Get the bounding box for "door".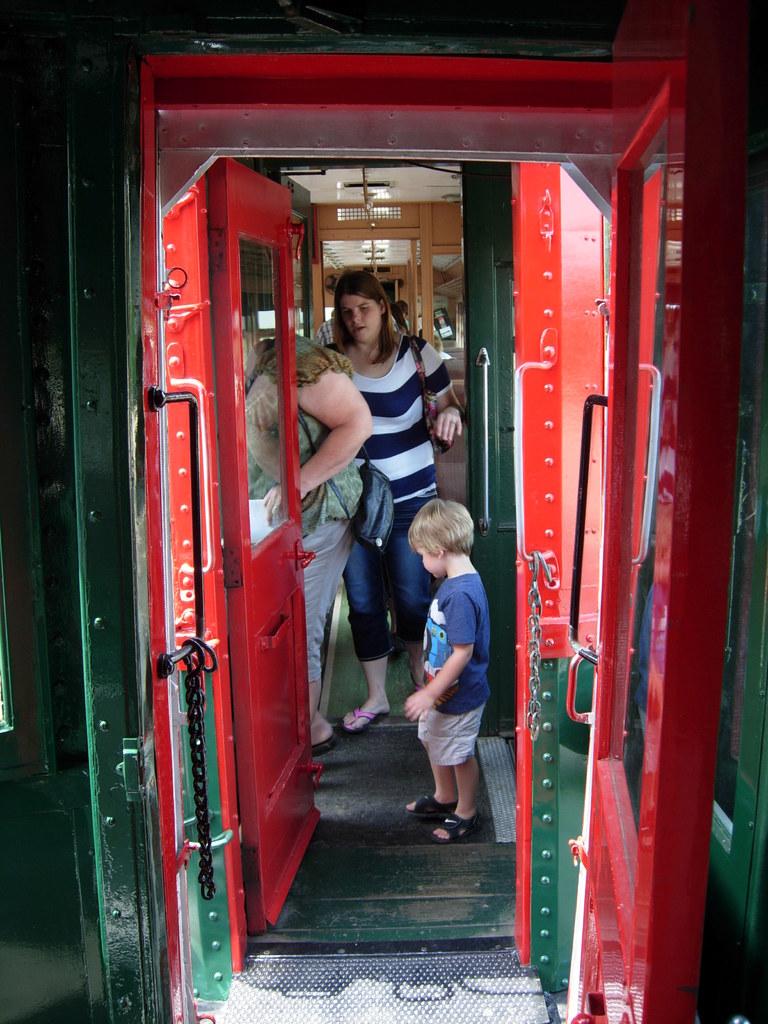
crop(458, 159, 531, 746).
